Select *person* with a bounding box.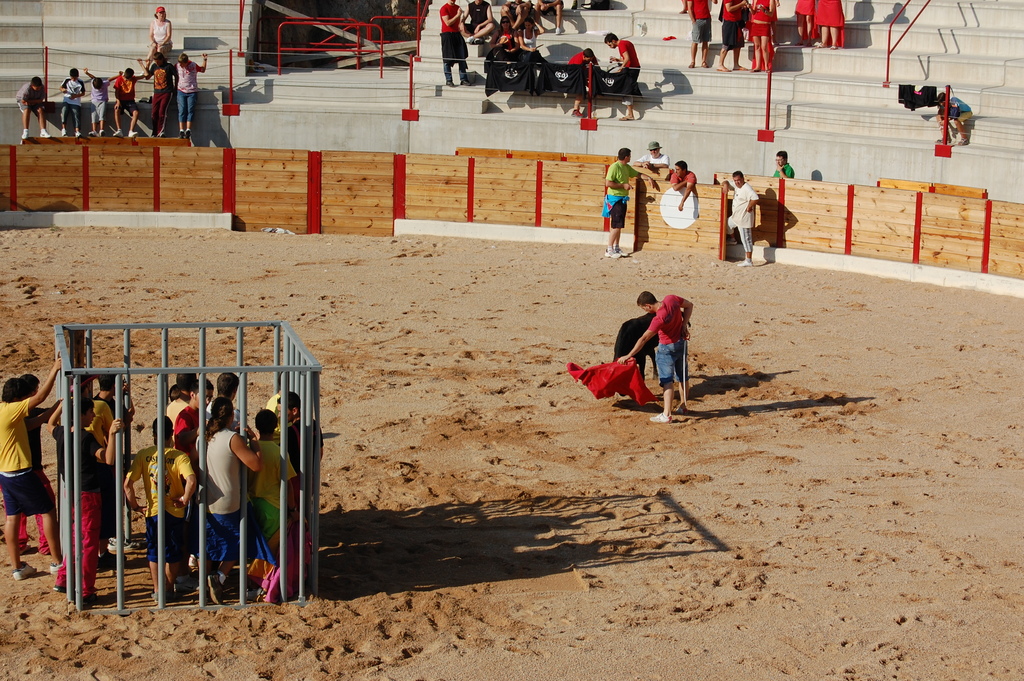
(x1=60, y1=66, x2=85, y2=136).
